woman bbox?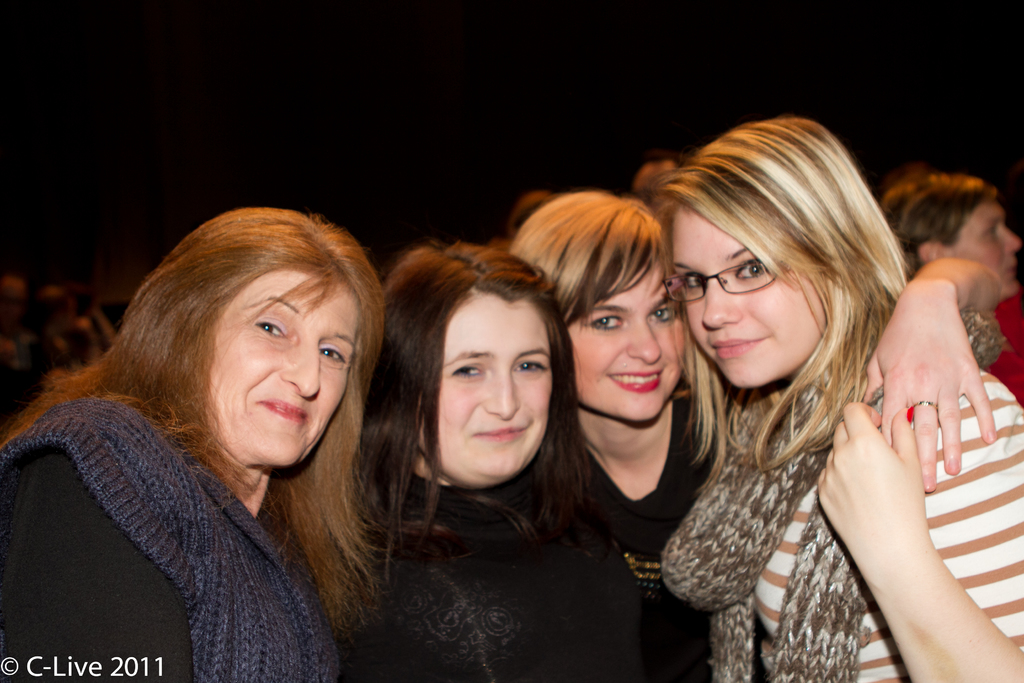
crop(321, 256, 566, 681)
